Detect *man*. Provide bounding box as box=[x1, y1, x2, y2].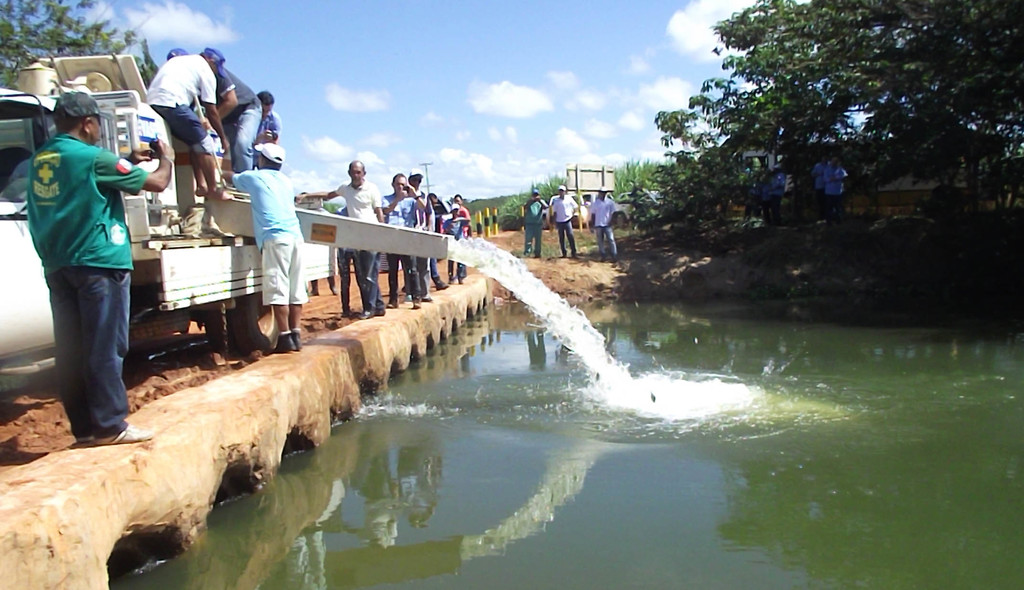
box=[166, 46, 261, 200].
